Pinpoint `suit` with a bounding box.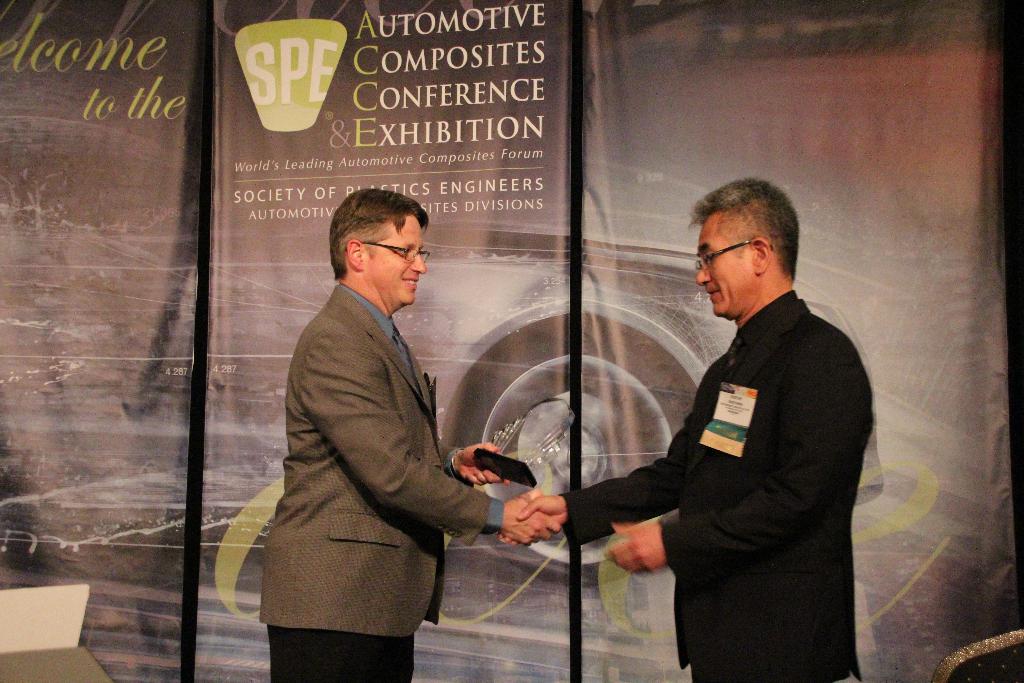
BBox(263, 276, 507, 682).
